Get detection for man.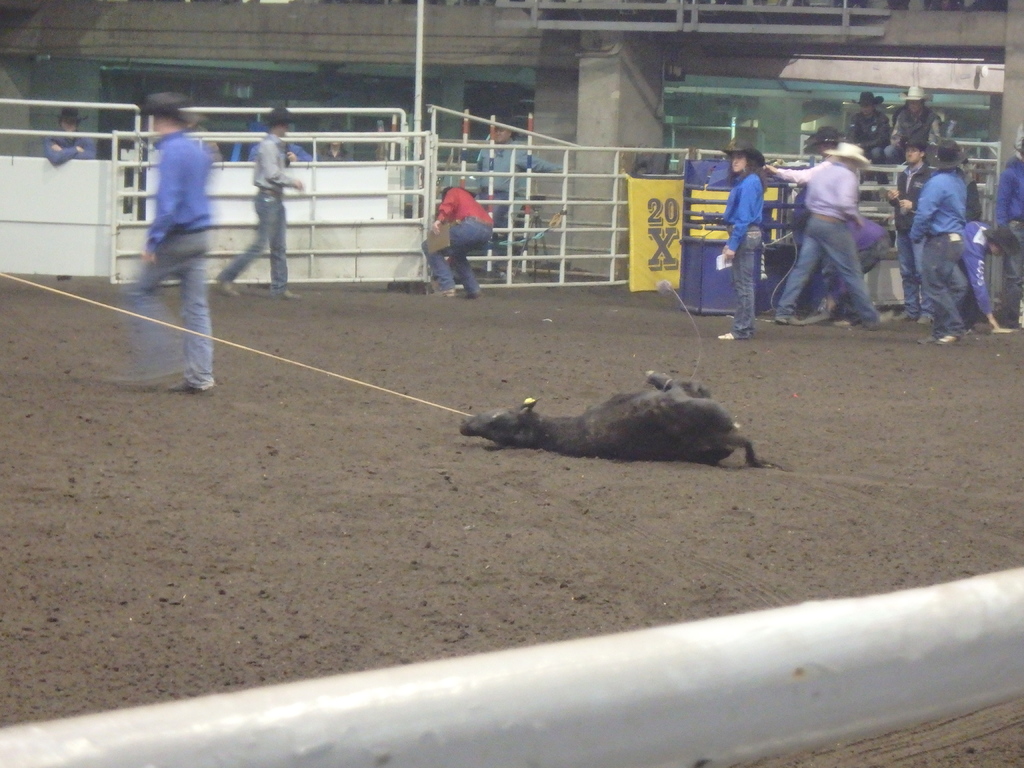
Detection: left=467, top=119, right=567, bottom=285.
